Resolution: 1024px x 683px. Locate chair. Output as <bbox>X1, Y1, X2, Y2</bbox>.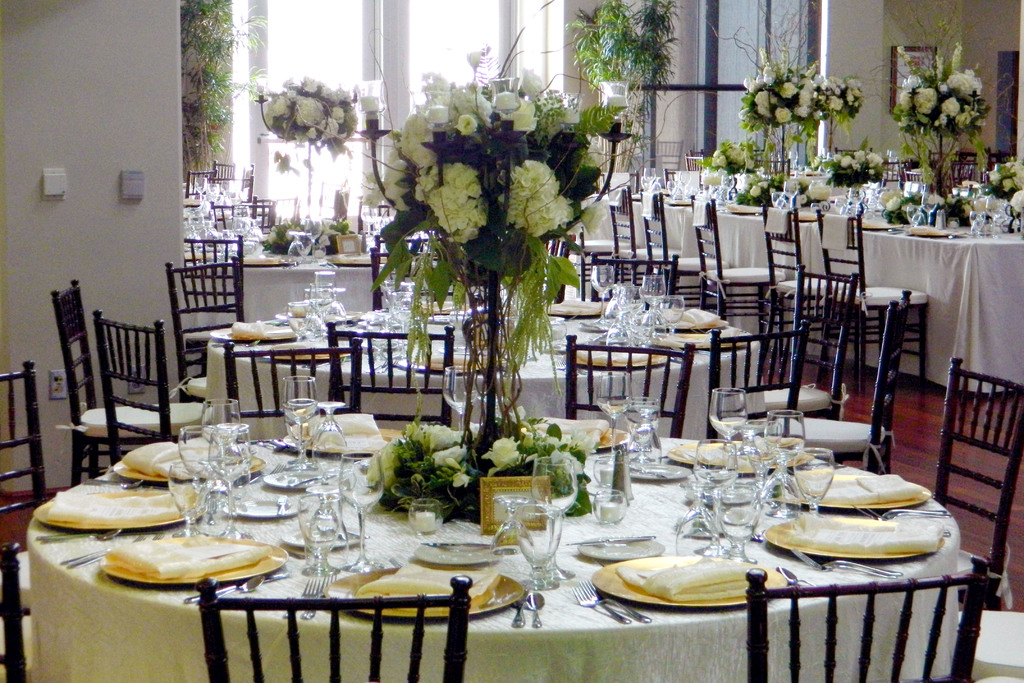
<bbox>767, 293, 906, 473</bbox>.
